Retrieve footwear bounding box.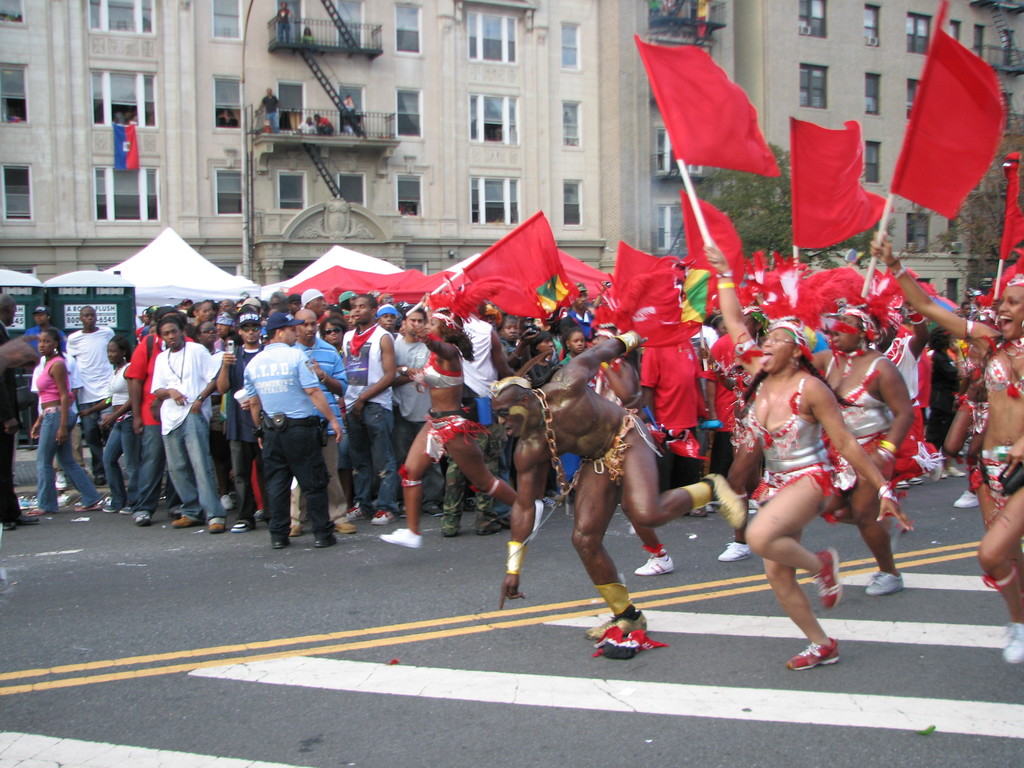
Bounding box: 170/518/196/528.
